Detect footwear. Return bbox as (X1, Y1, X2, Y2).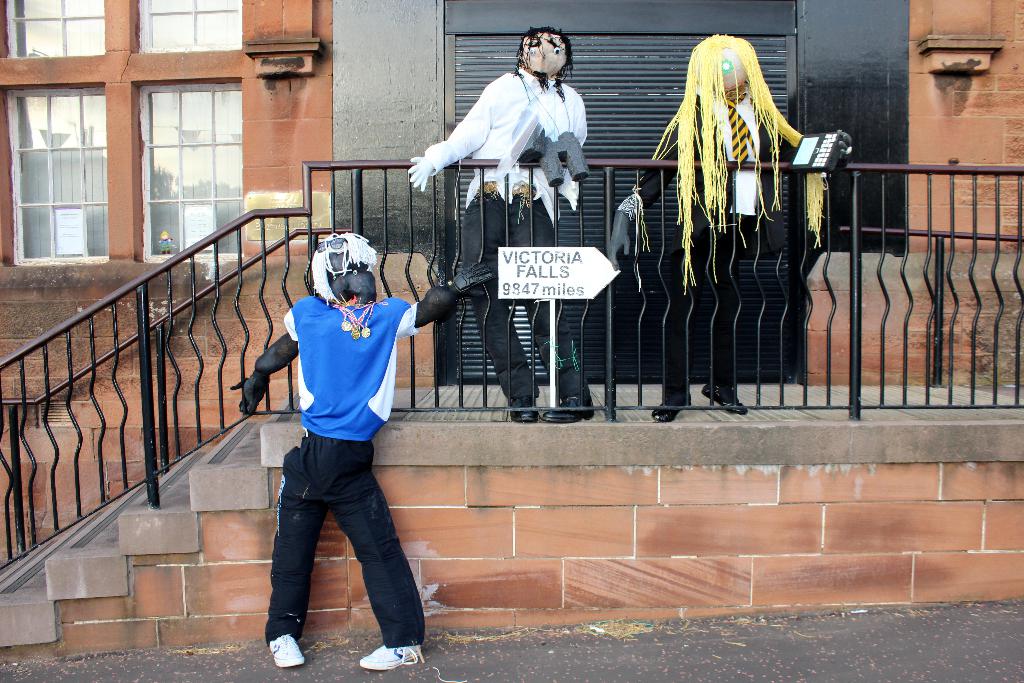
(701, 381, 748, 416).
